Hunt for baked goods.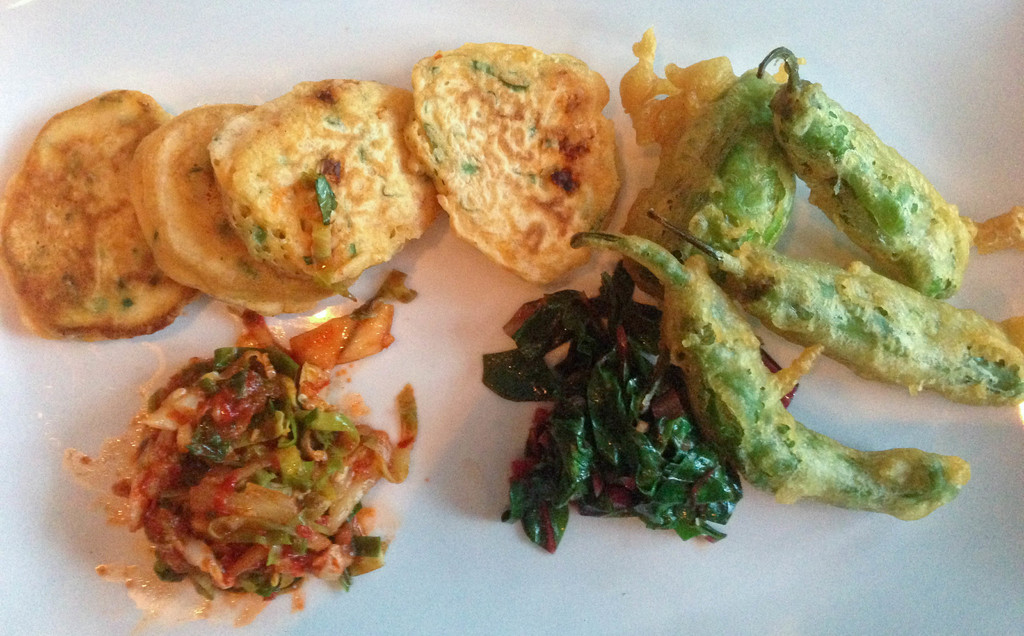
Hunted down at 206/76/441/298.
